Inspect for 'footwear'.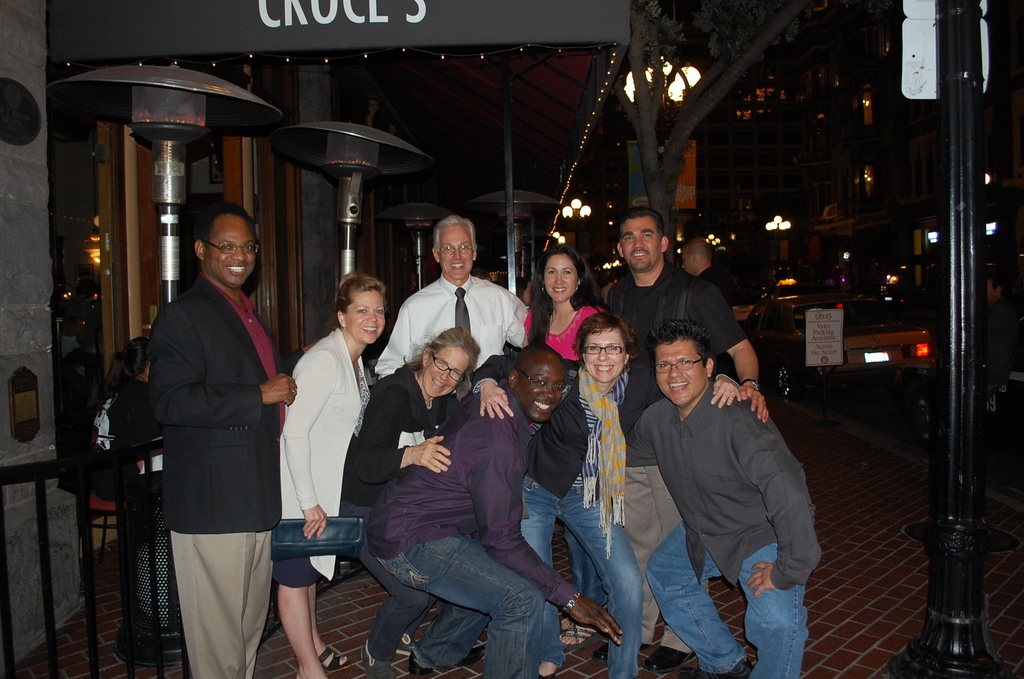
Inspection: {"x1": 406, "y1": 647, "x2": 429, "y2": 677}.
